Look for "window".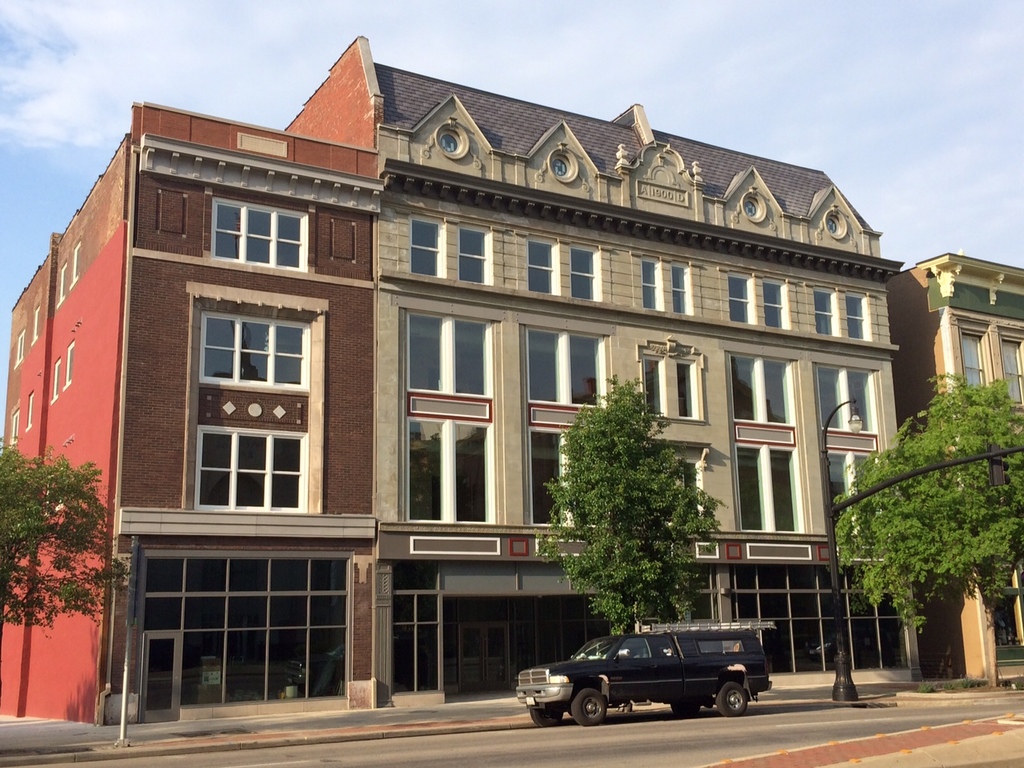
Found: bbox(17, 330, 21, 362).
